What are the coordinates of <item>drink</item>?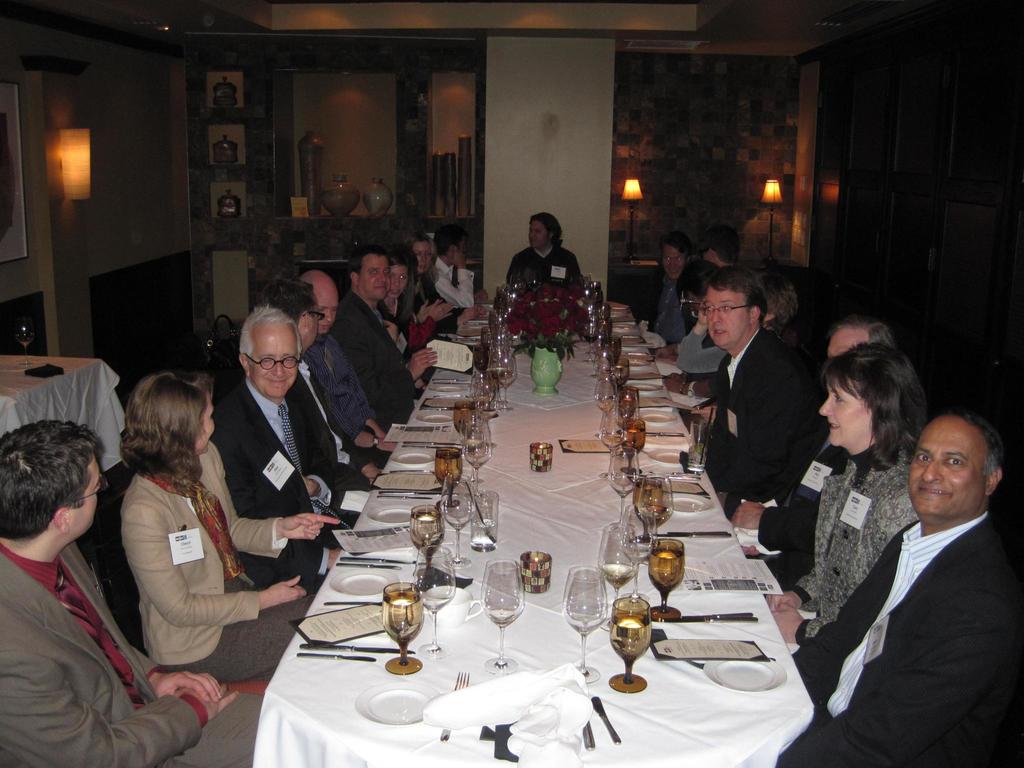
rect(456, 404, 474, 425).
